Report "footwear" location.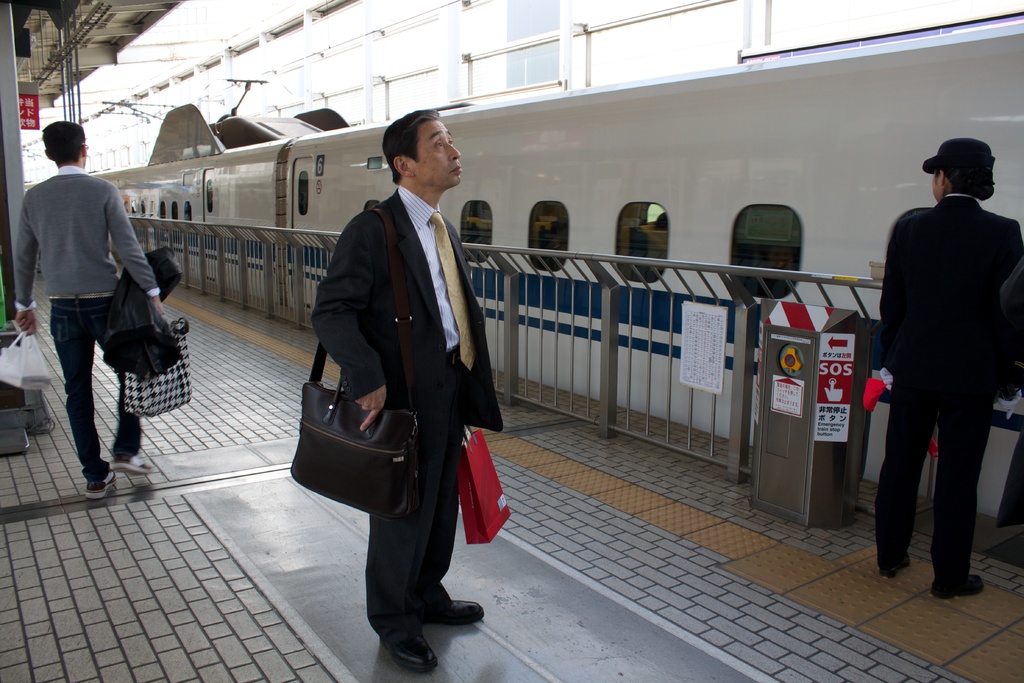
Report: <bbox>929, 573, 985, 597</bbox>.
